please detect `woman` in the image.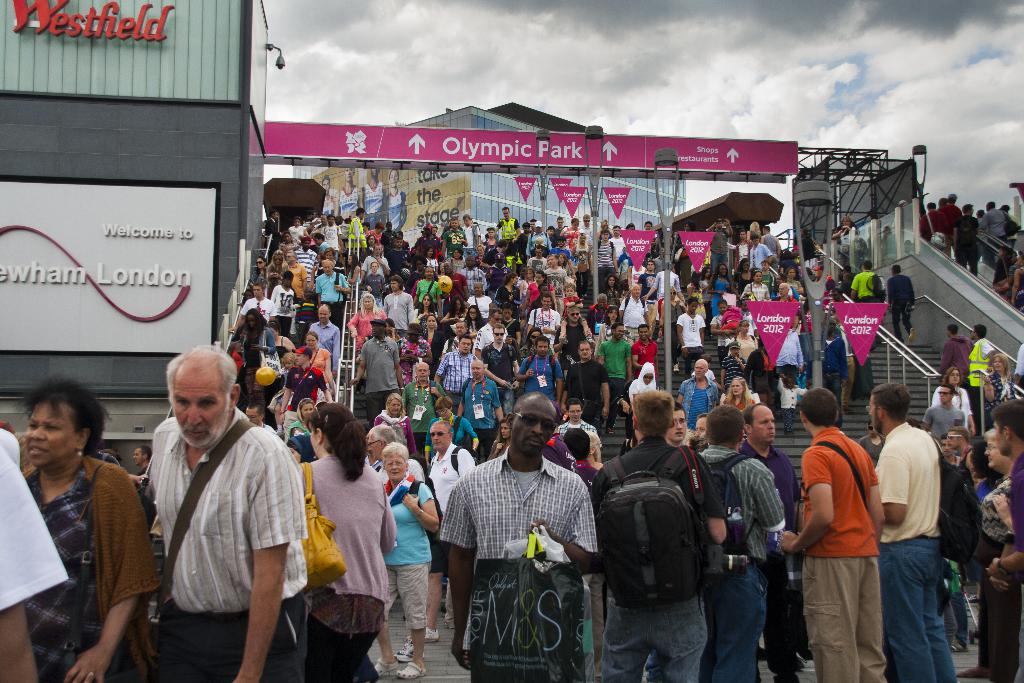
detection(345, 288, 386, 358).
